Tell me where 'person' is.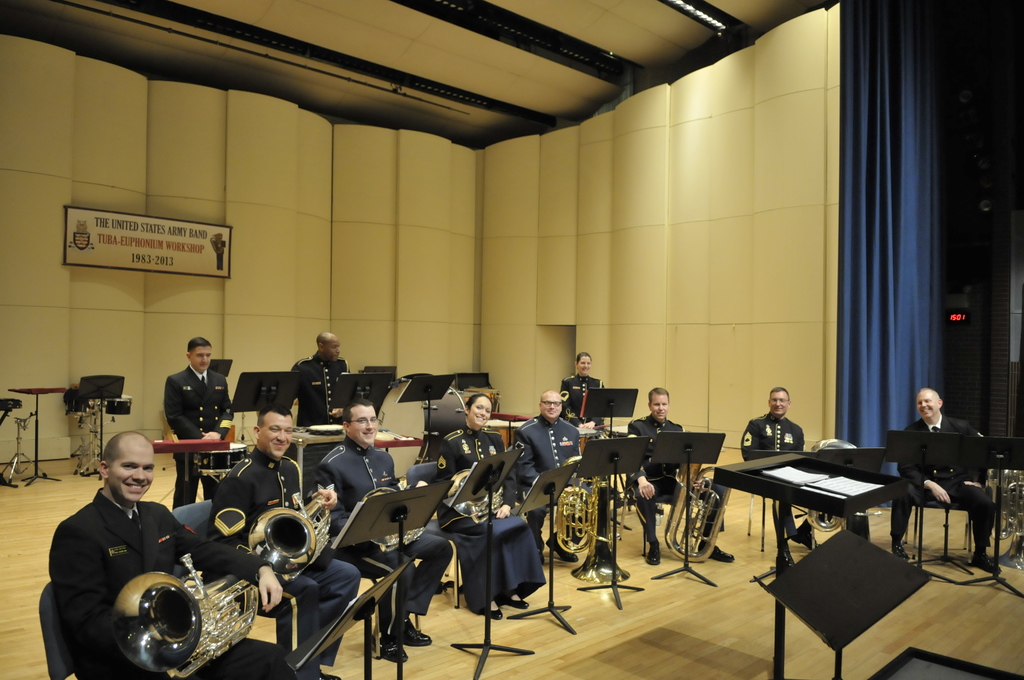
'person' is at 886:383:1005:571.
